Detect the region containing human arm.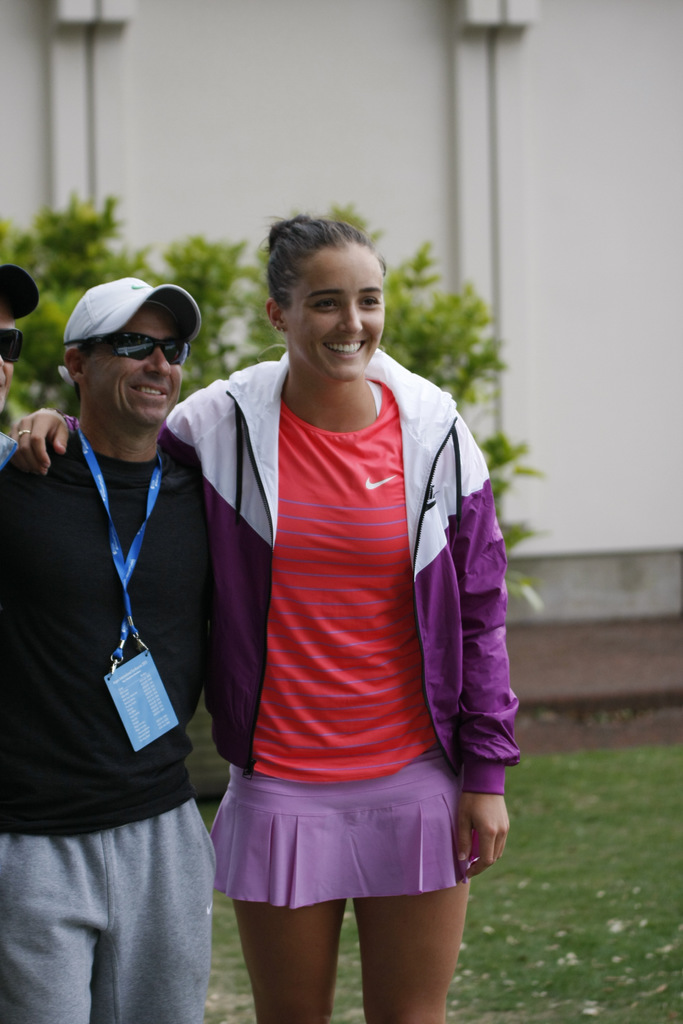
14 398 78 508.
